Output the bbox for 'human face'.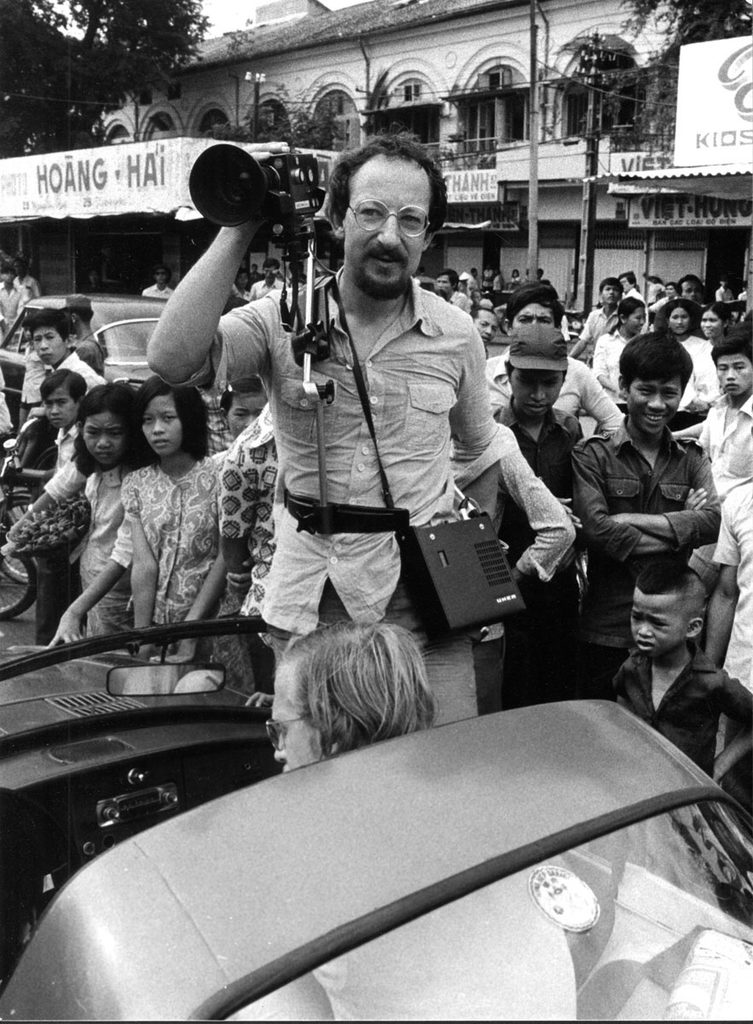
select_region(623, 304, 649, 332).
